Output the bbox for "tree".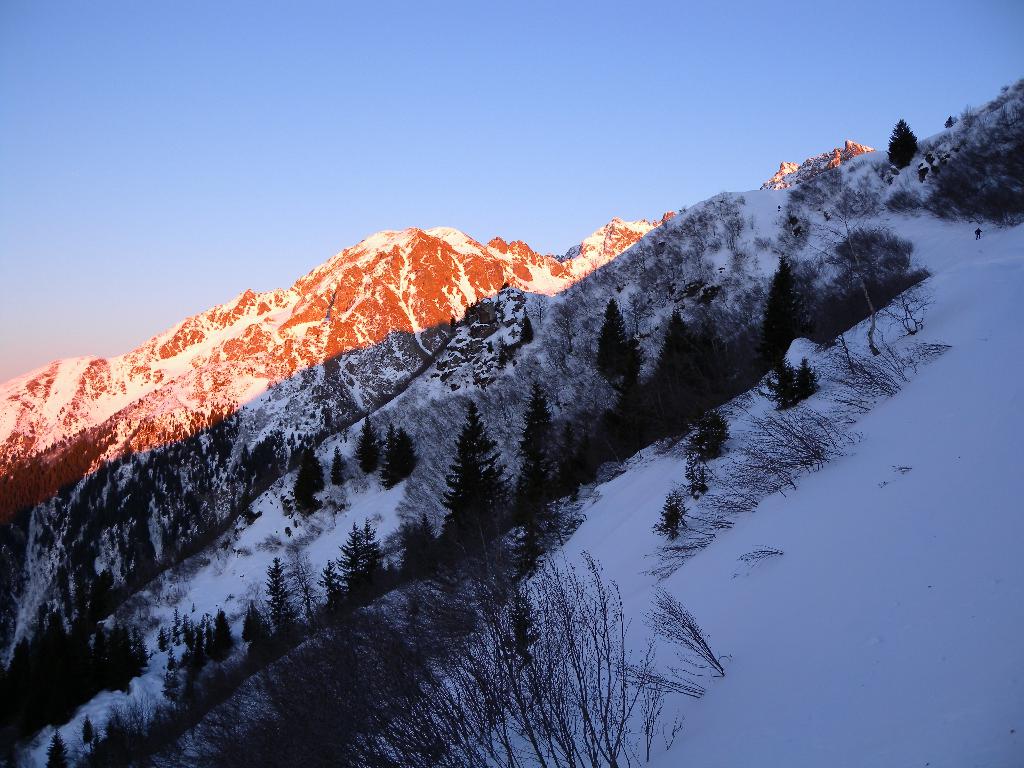
region(241, 602, 268, 642).
